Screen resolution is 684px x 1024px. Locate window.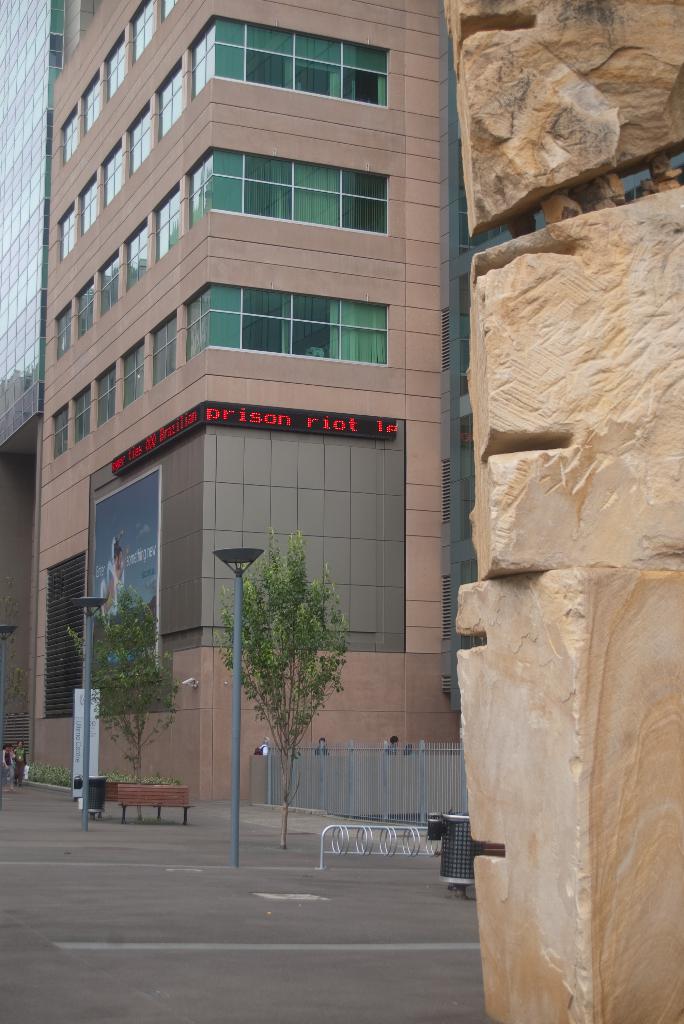
(left=75, top=282, right=89, bottom=335).
